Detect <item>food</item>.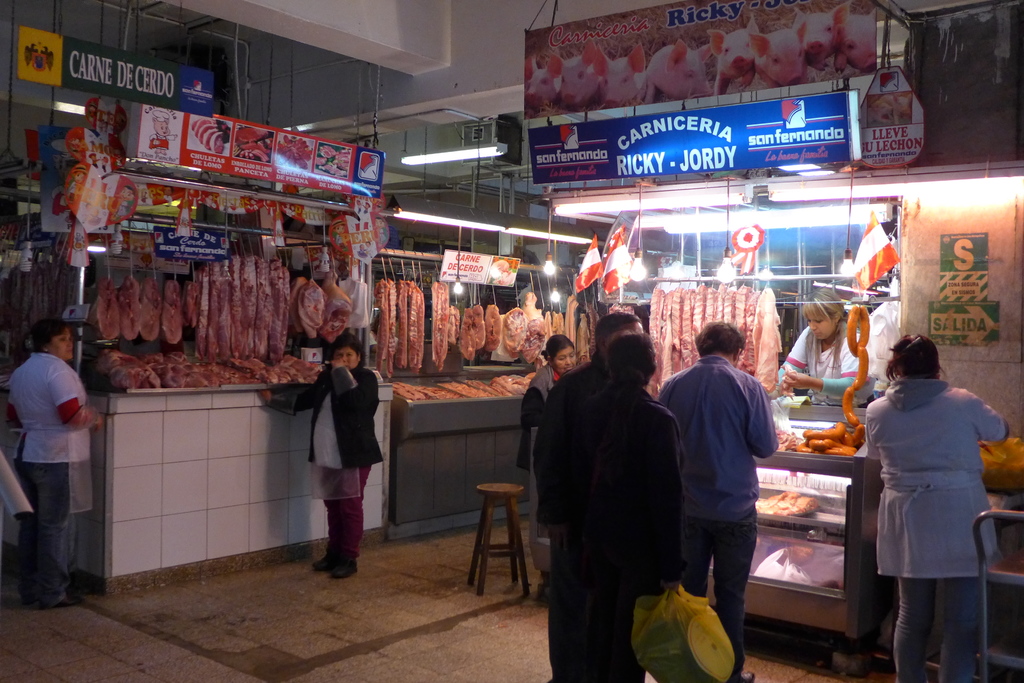
Detected at (left=564, top=292, right=581, bottom=351).
